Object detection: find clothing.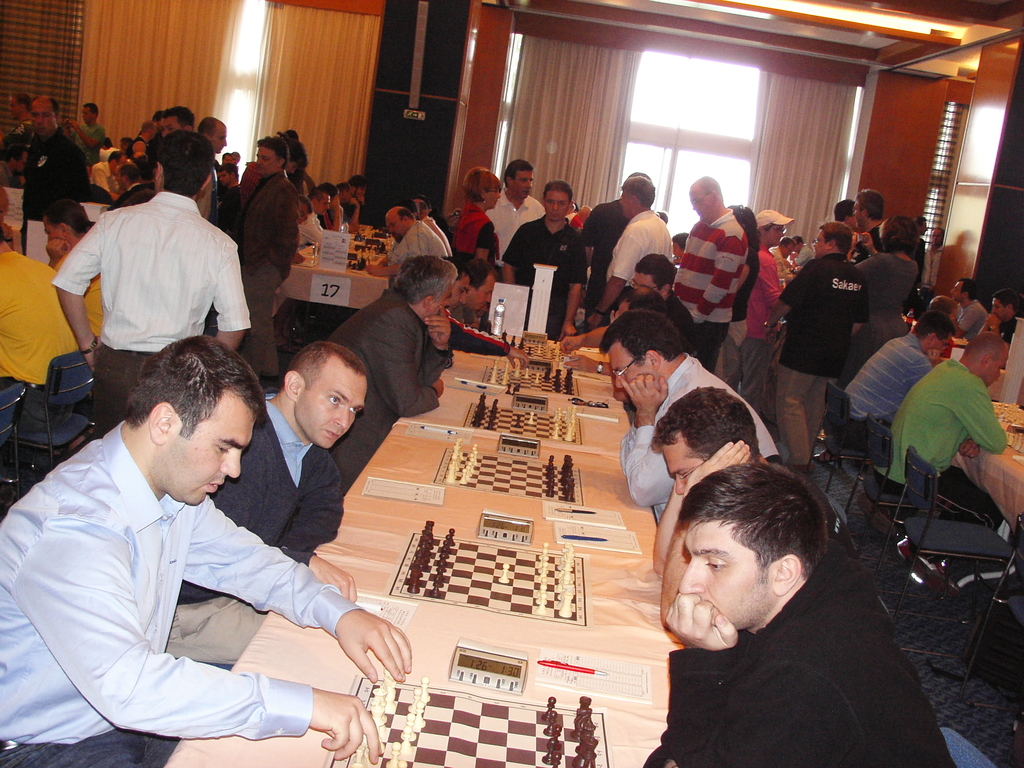
select_region(307, 209, 340, 233).
